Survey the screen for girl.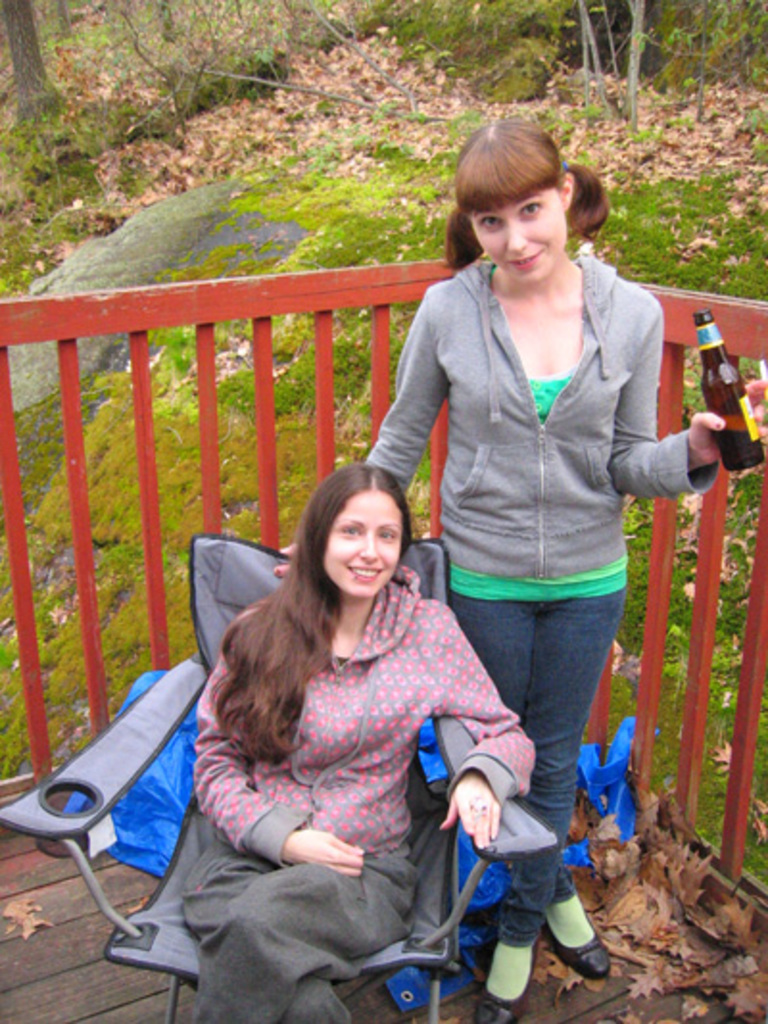
Survey found: (left=267, top=119, right=766, bottom=1022).
